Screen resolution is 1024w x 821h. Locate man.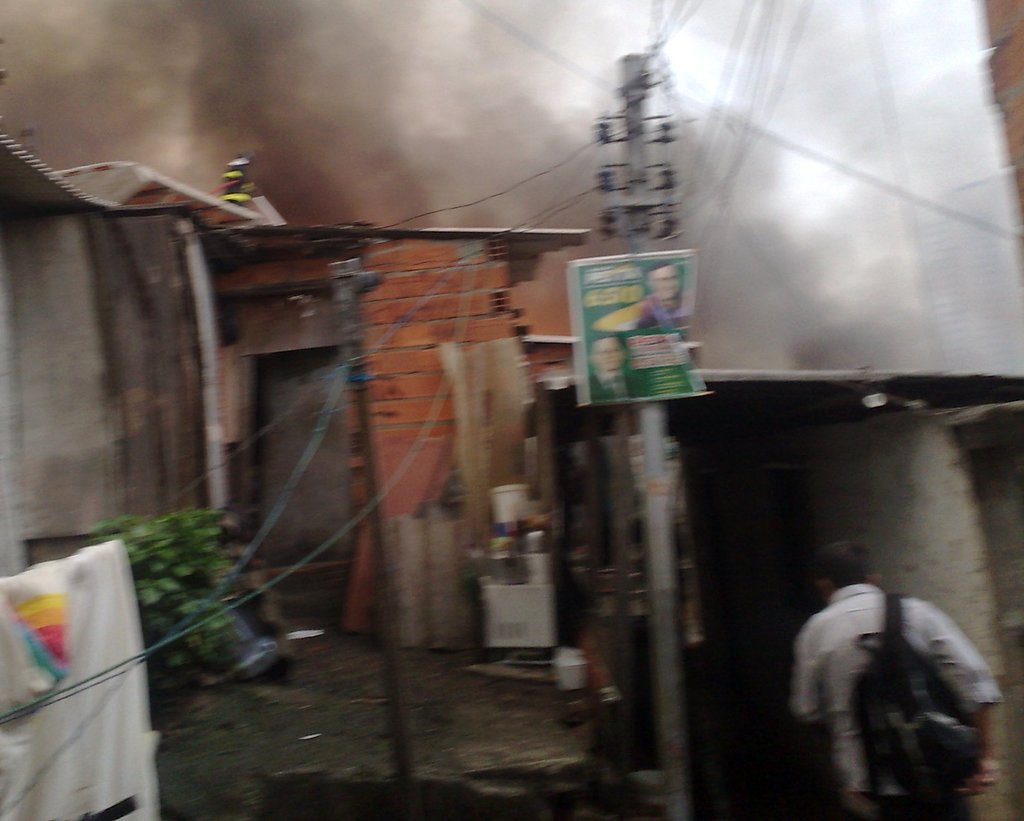
BBox(779, 549, 1003, 819).
